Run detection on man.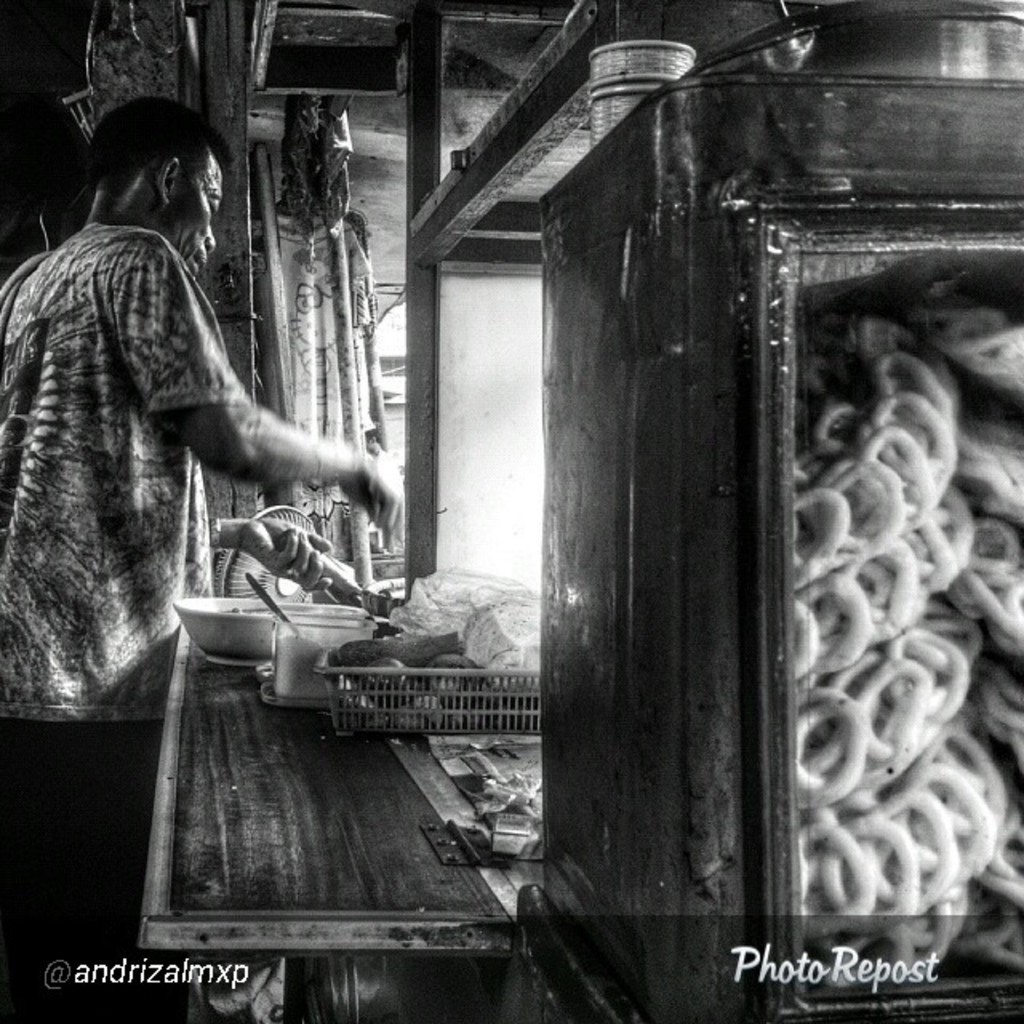
Result: [48, 139, 386, 762].
